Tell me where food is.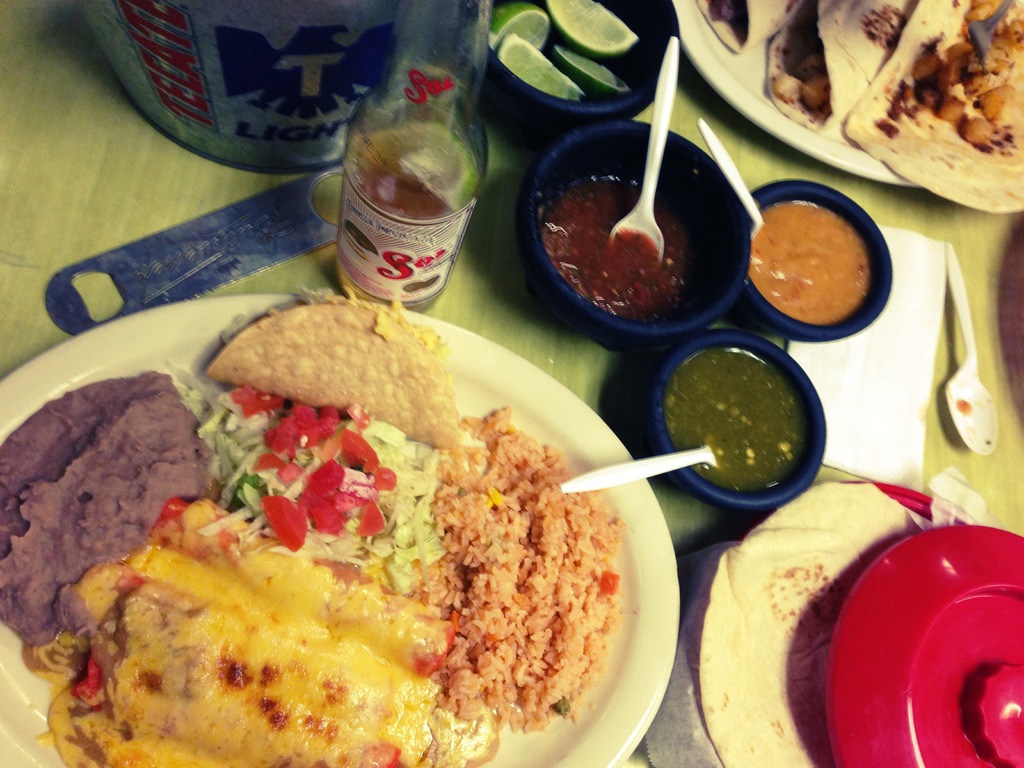
food is at box(747, 201, 874, 323).
